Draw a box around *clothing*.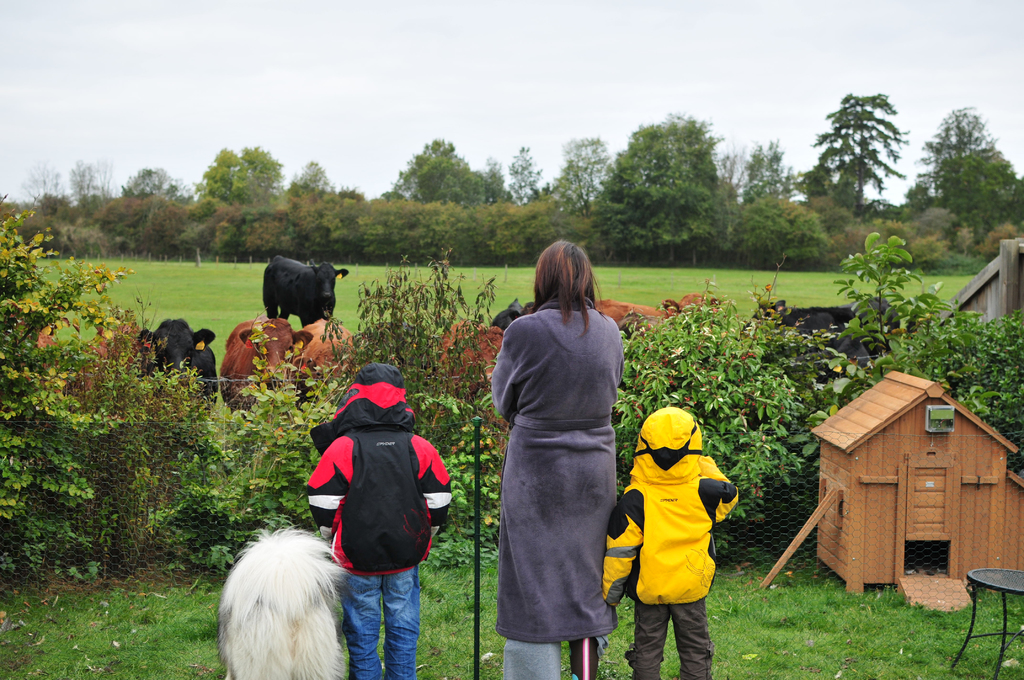
x1=338, y1=559, x2=425, y2=679.
